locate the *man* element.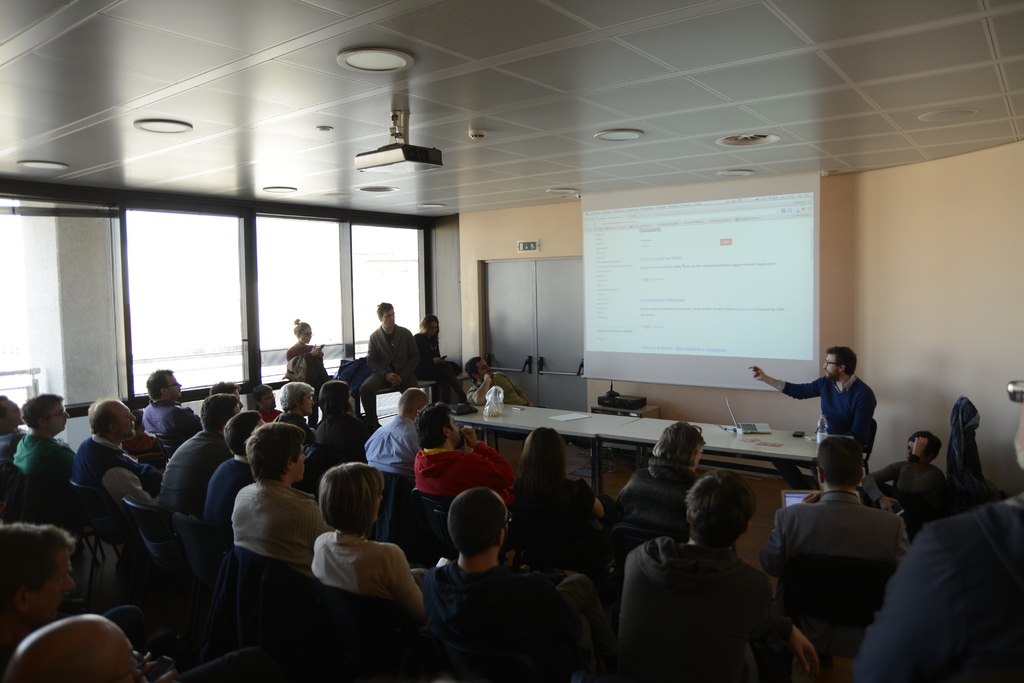
Element bbox: (74,401,161,573).
